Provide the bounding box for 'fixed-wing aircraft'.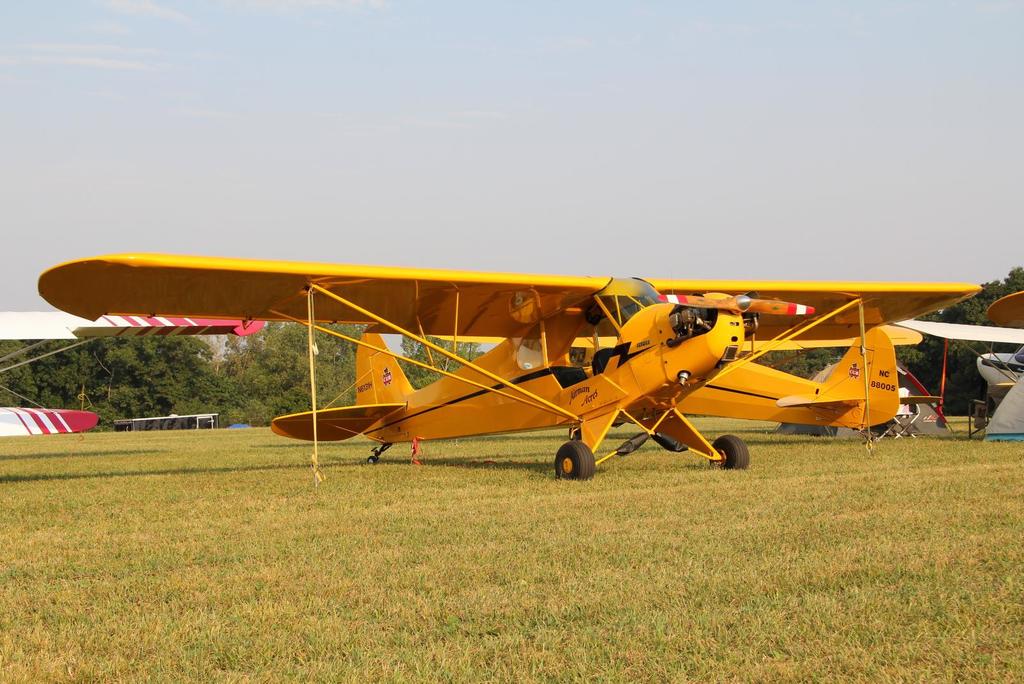
left=31, top=248, right=956, bottom=490.
